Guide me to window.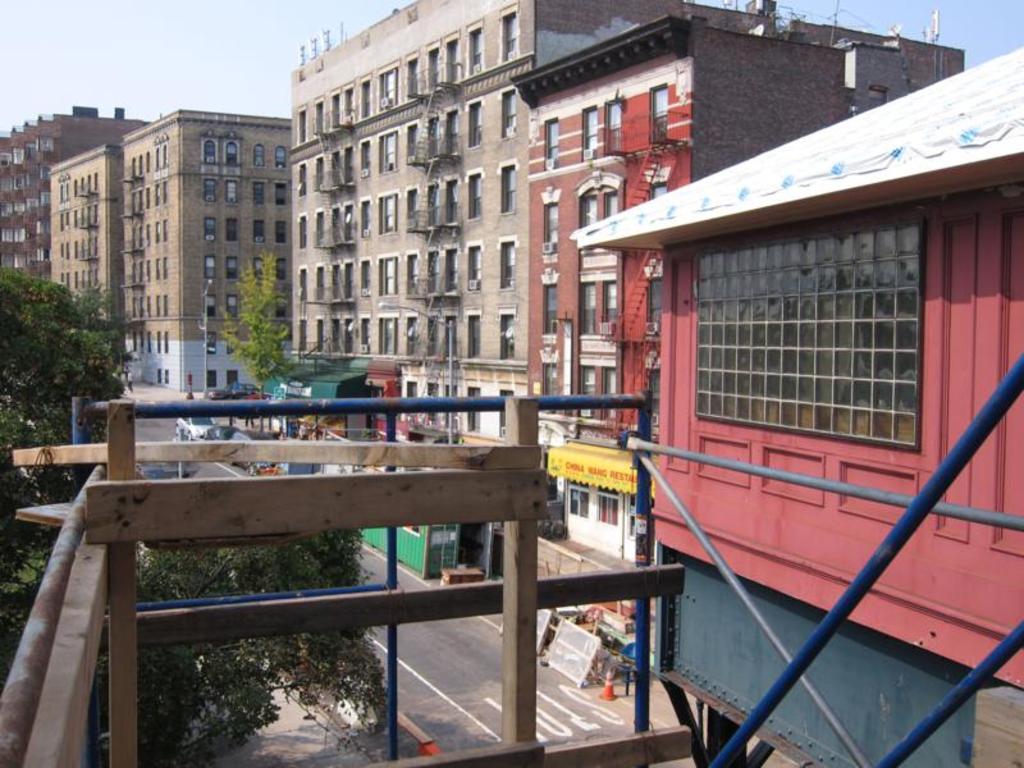
Guidance: locate(497, 6, 529, 68).
